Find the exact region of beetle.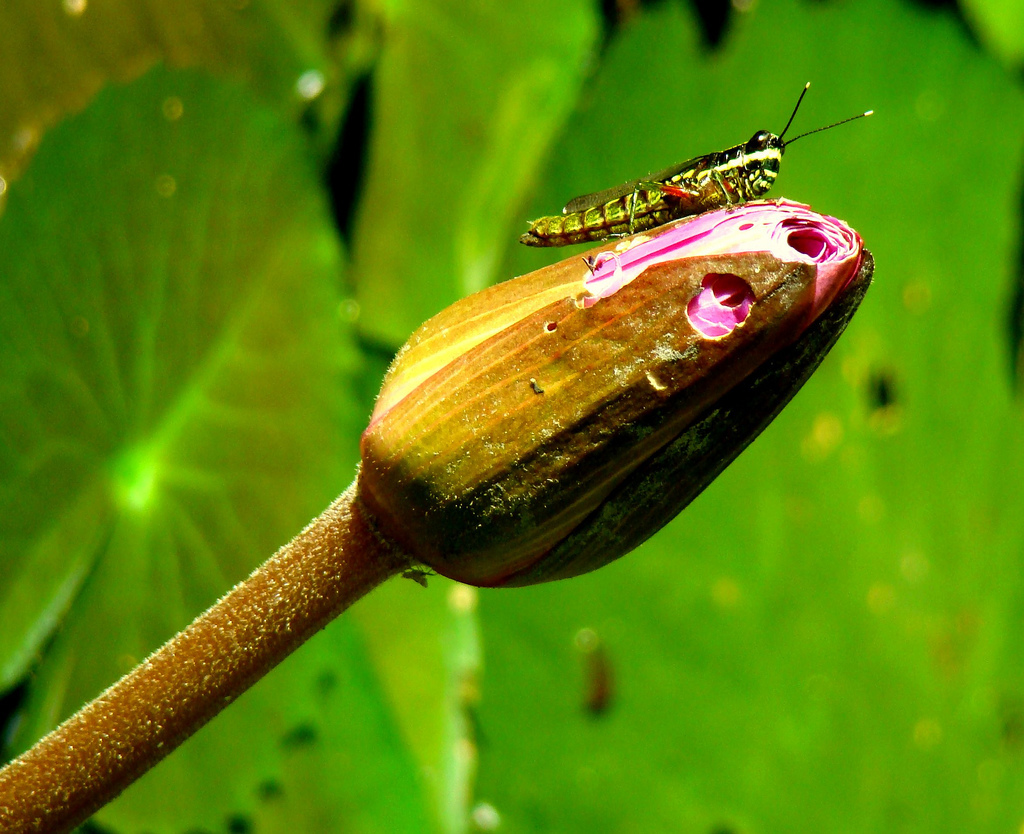
Exact region: 536,96,847,237.
